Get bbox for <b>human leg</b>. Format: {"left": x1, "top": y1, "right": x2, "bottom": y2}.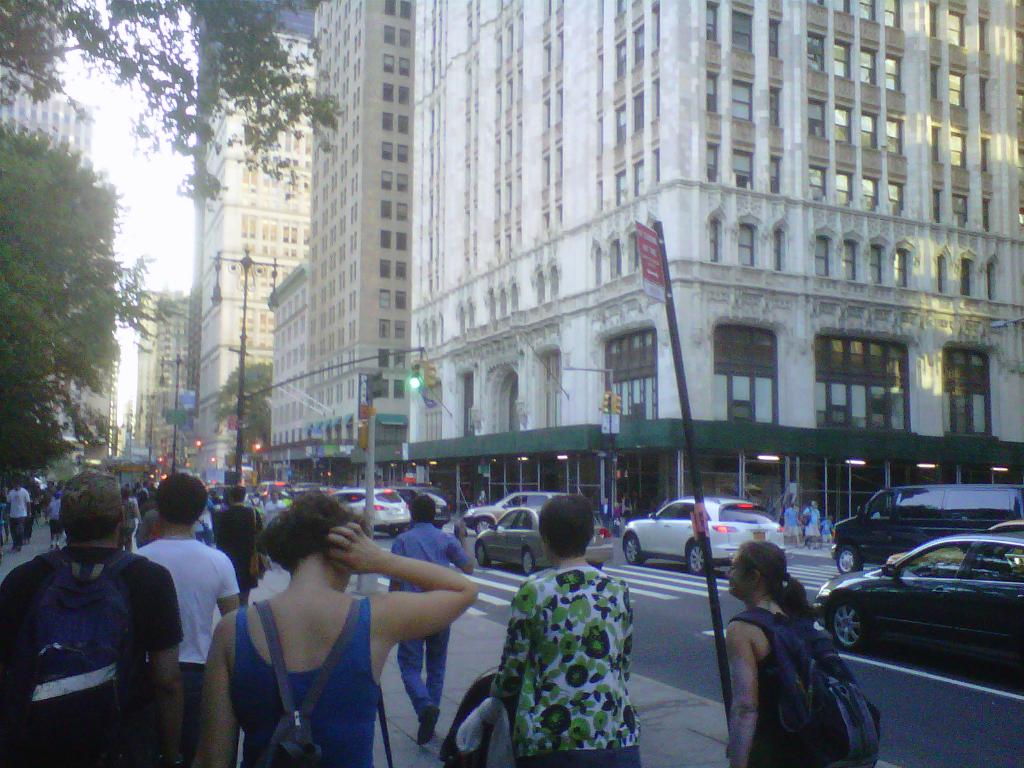
{"left": 396, "top": 637, "right": 436, "bottom": 743}.
